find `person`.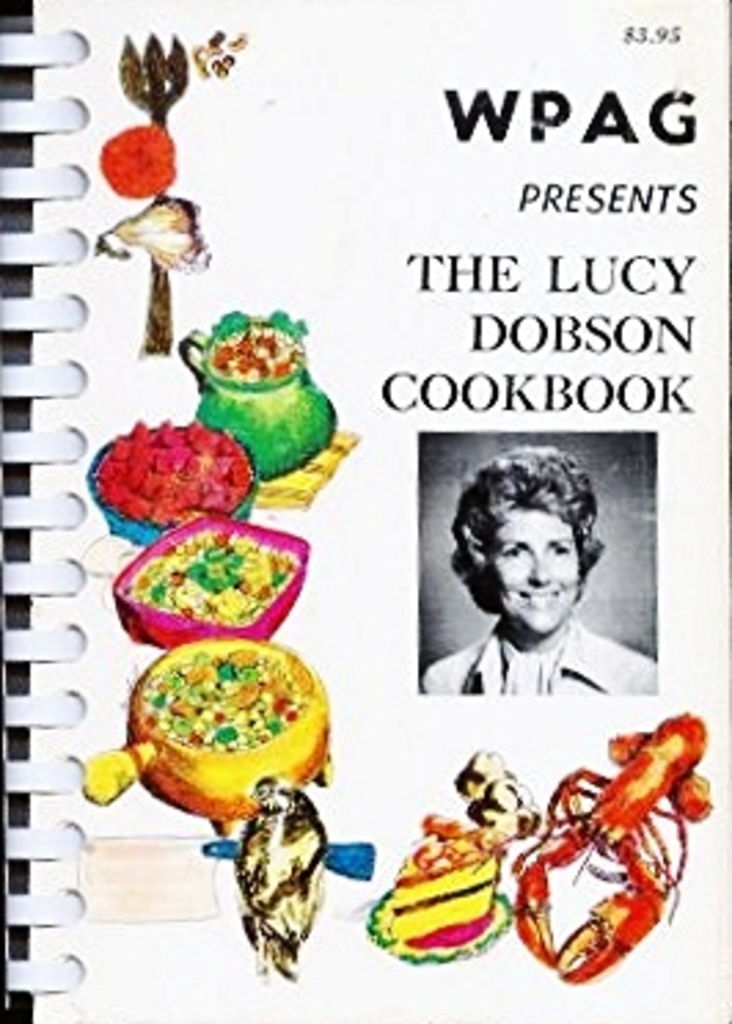
x1=418, y1=443, x2=663, y2=696.
